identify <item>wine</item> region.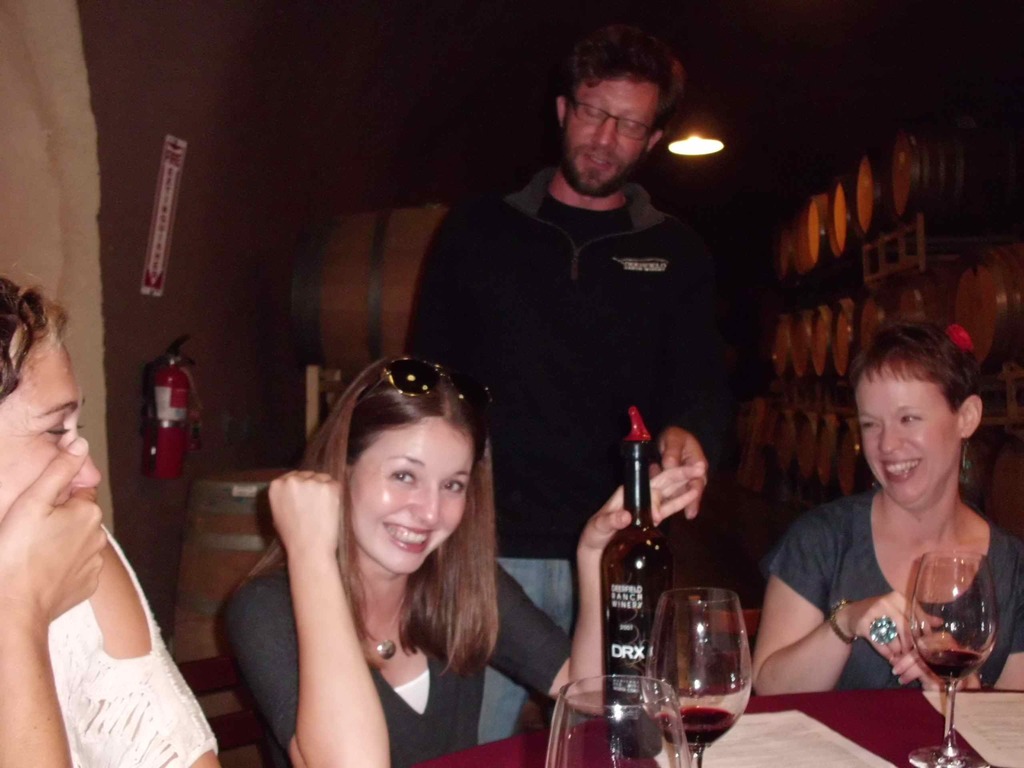
Region: left=659, top=593, right=763, bottom=748.
